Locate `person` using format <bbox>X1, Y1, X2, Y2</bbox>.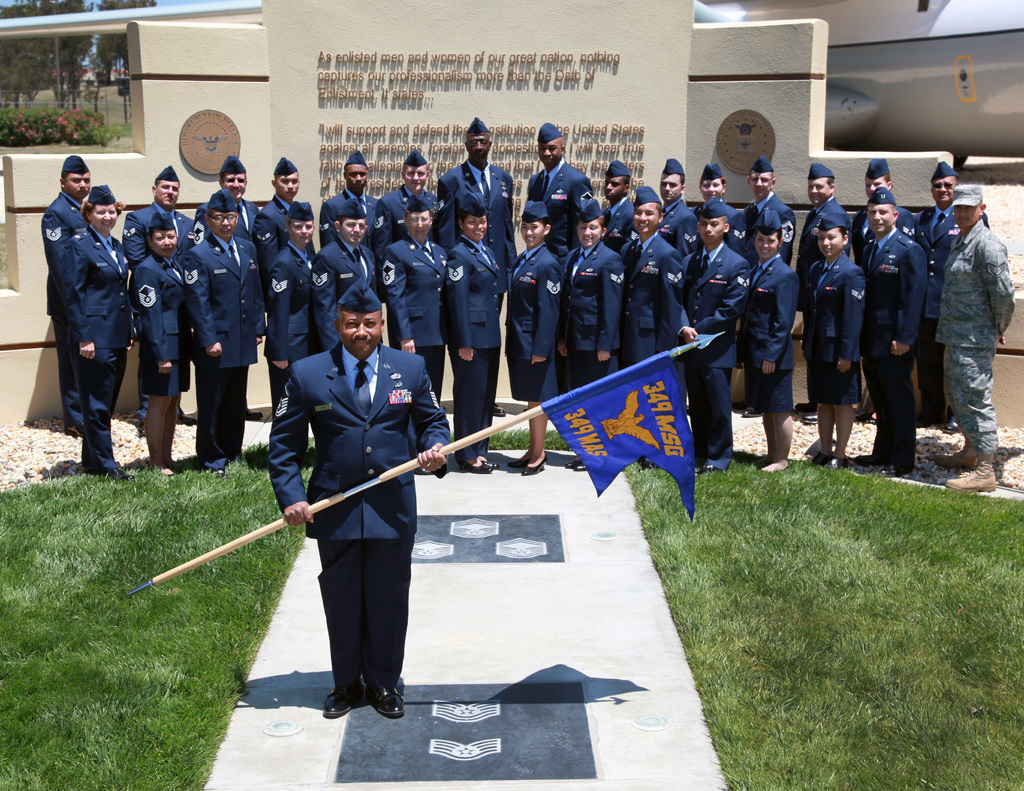
<bbox>42, 178, 131, 473</bbox>.
